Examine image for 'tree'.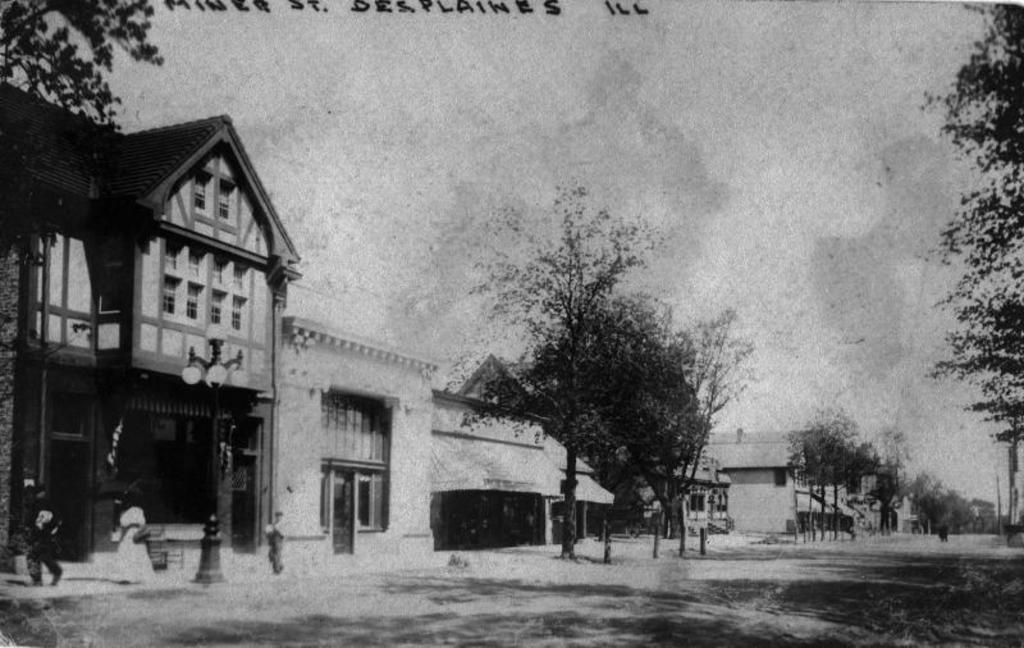
Examination result: (650, 312, 750, 555).
